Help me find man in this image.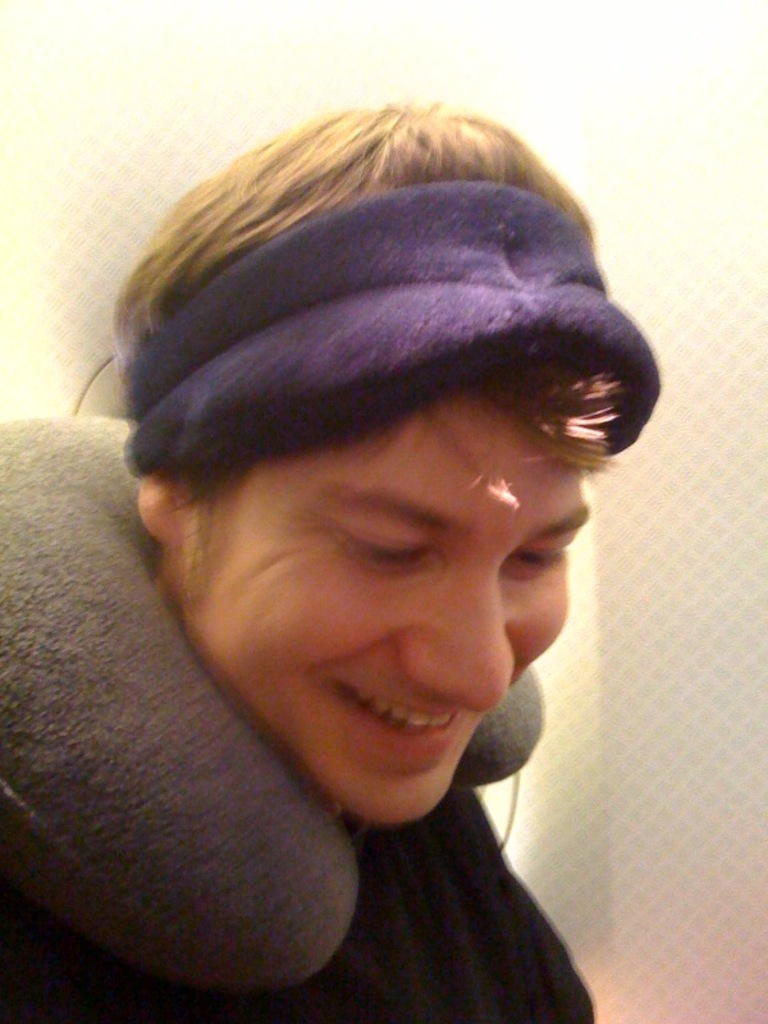
Found it: BBox(9, 97, 695, 1021).
